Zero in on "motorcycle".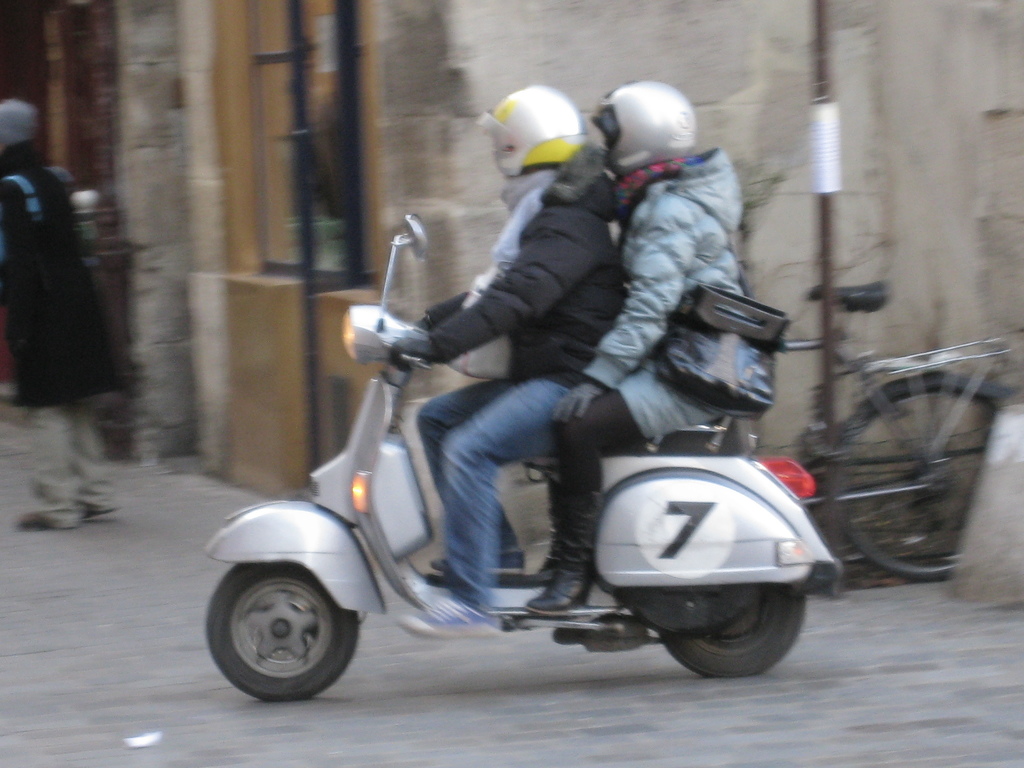
Zeroed in: crop(183, 191, 851, 678).
